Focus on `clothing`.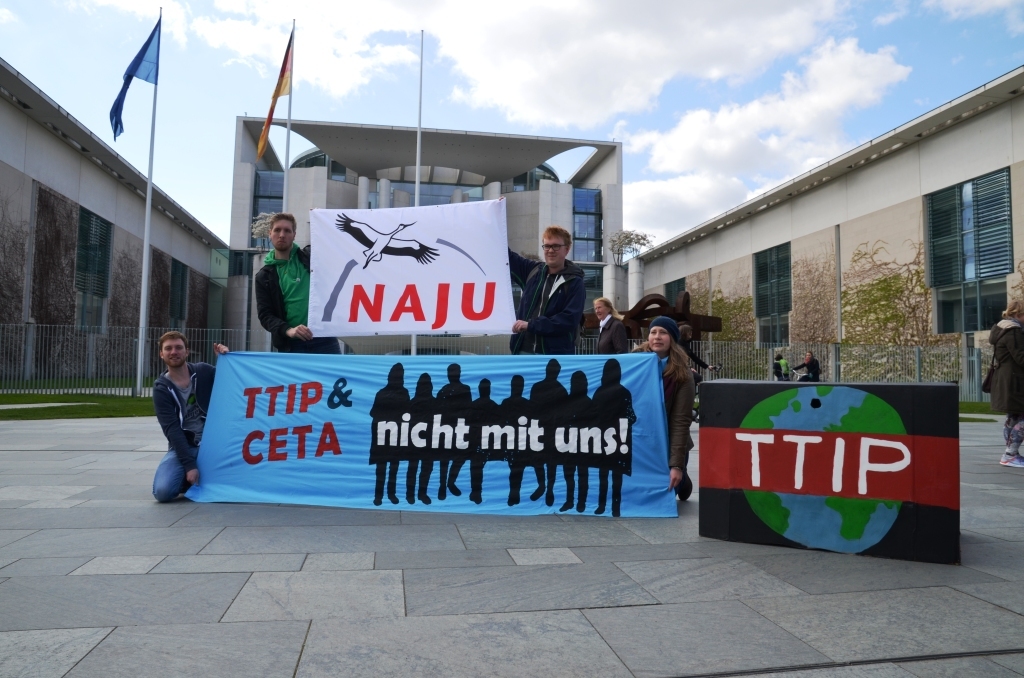
Focused at BBox(523, 238, 604, 348).
